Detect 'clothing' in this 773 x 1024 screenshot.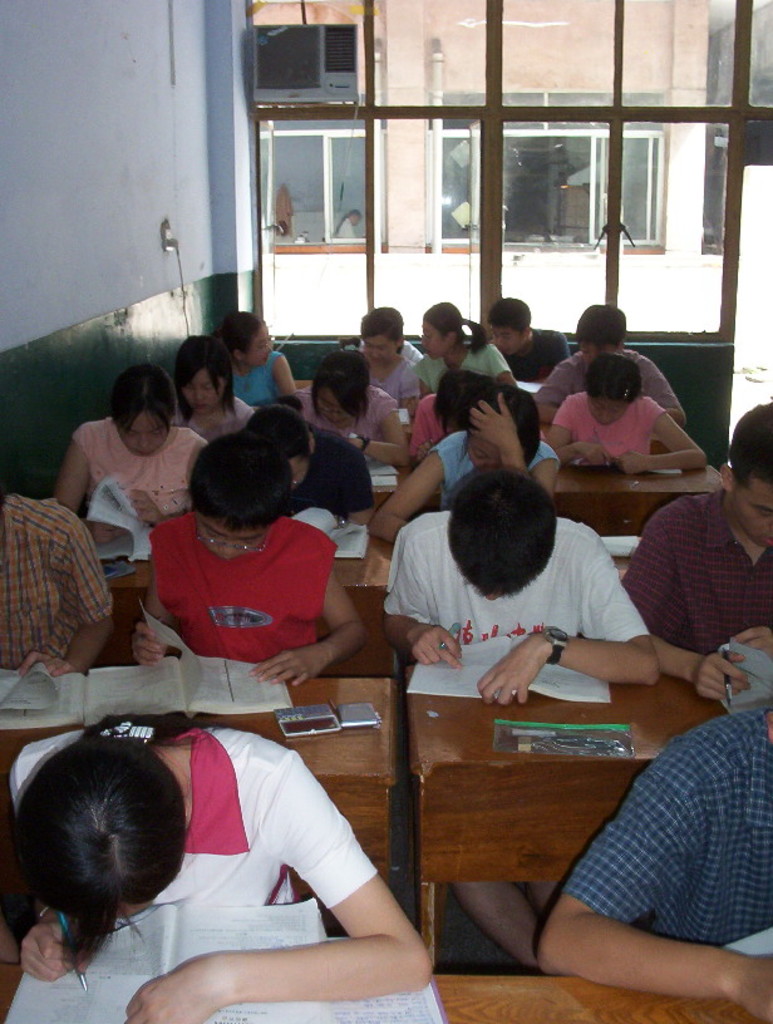
Detection: [x1=291, y1=420, x2=371, y2=512].
